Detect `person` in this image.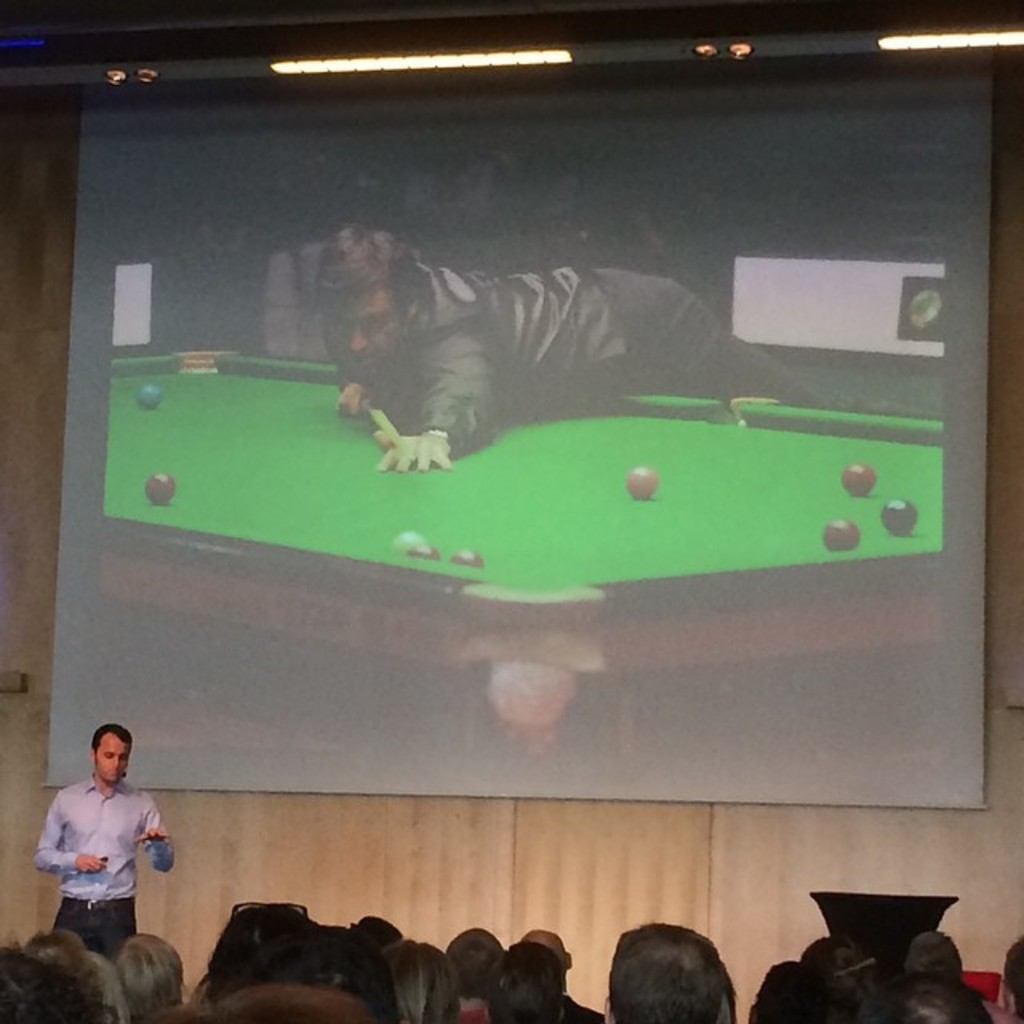
Detection: bbox=[8, 750, 157, 968].
